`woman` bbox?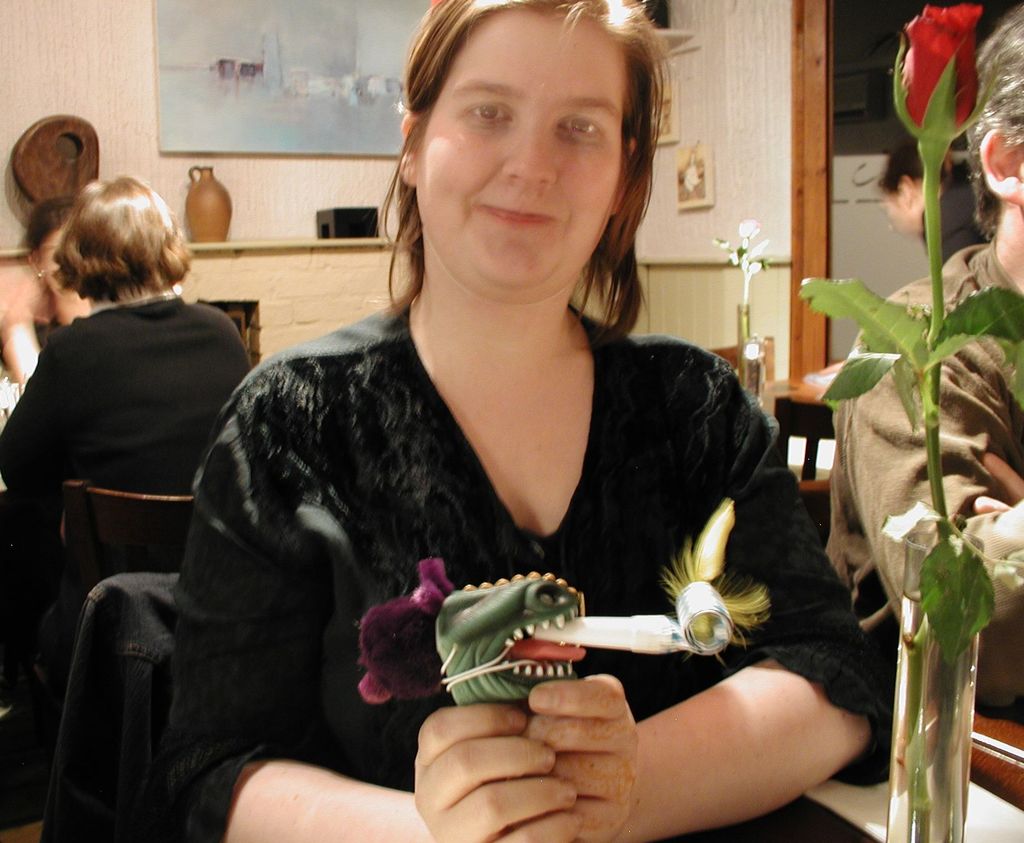
<region>161, 0, 904, 839</region>
